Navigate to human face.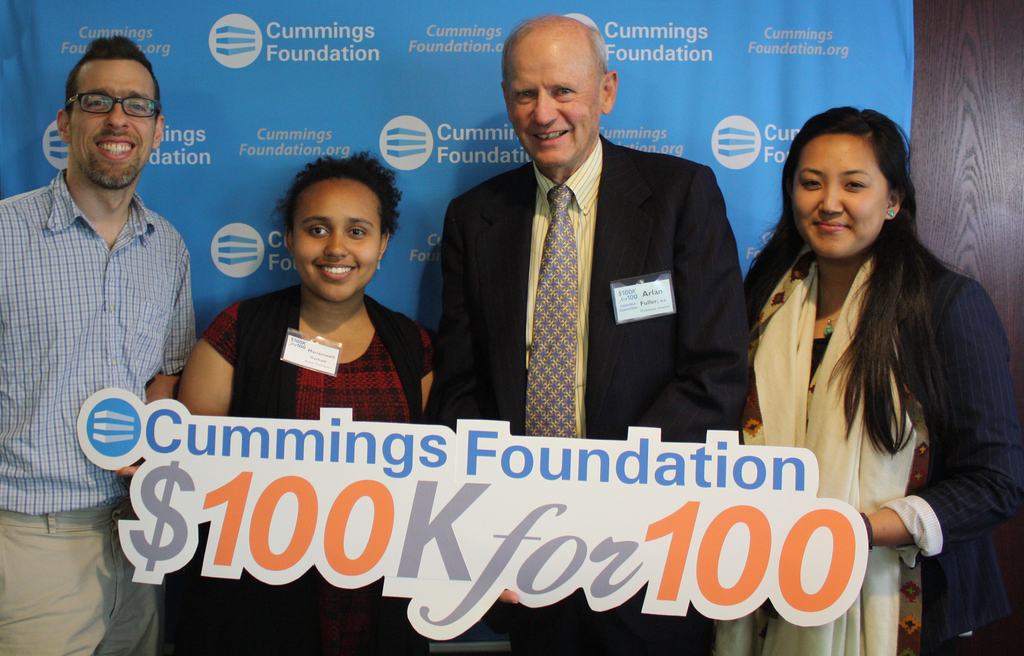
Navigation target: 73:66:163:182.
